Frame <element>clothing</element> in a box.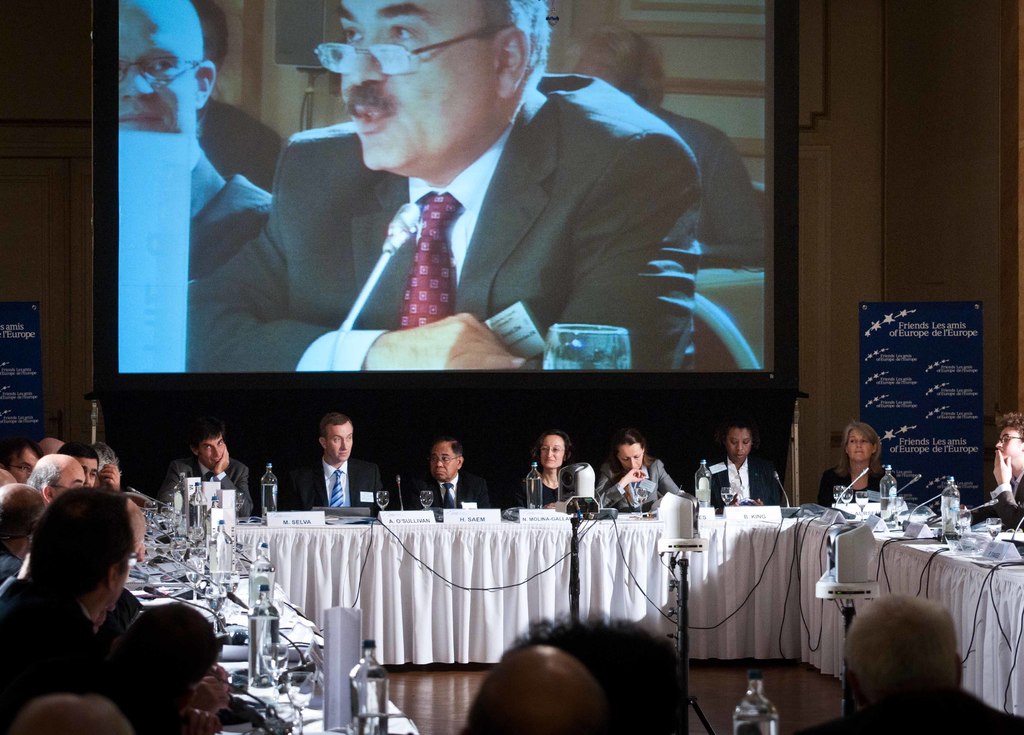
(188, 152, 272, 284).
